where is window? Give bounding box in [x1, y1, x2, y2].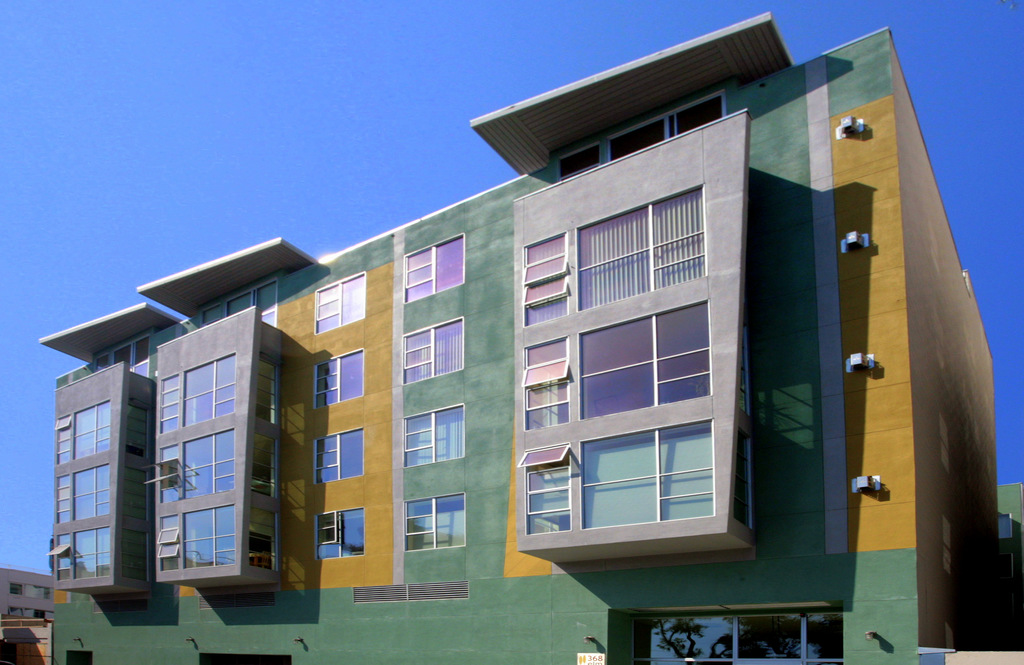
[159, 368, 181, 432].
